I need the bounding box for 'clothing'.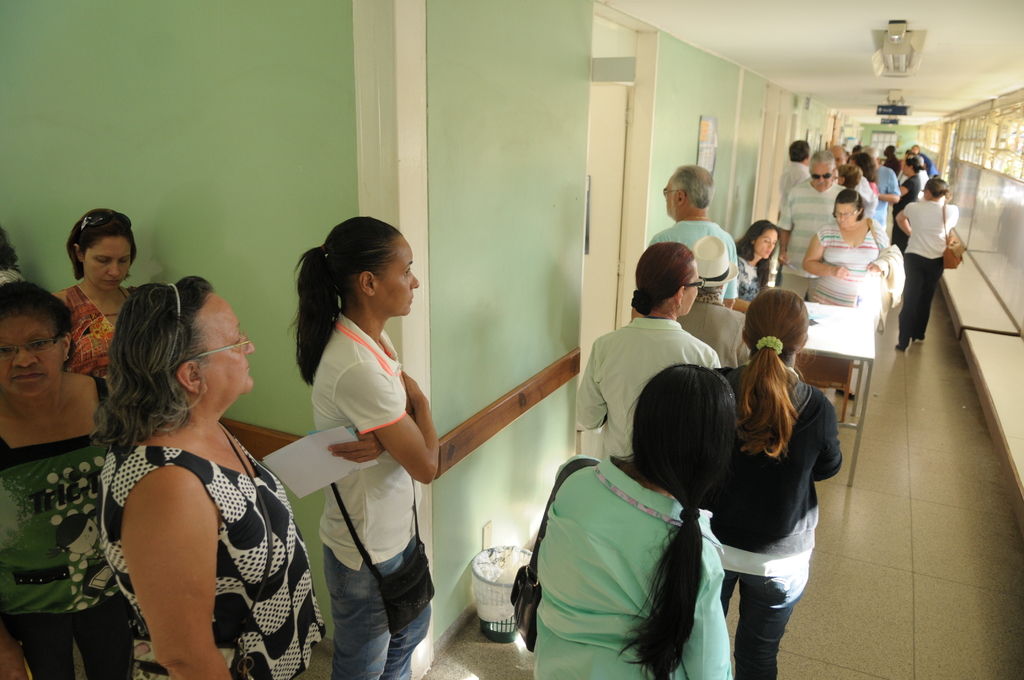
Here it is: rect(307, 301, 422, 679).
